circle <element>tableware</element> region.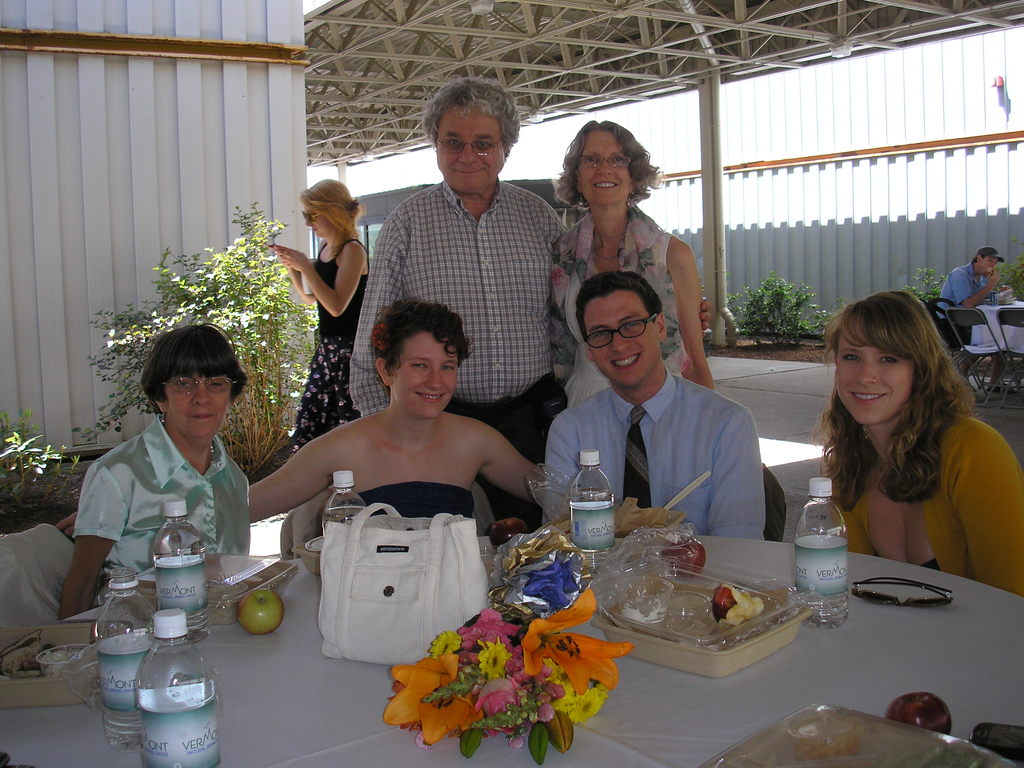
Region: bbox(591, 565, 814, 684).
